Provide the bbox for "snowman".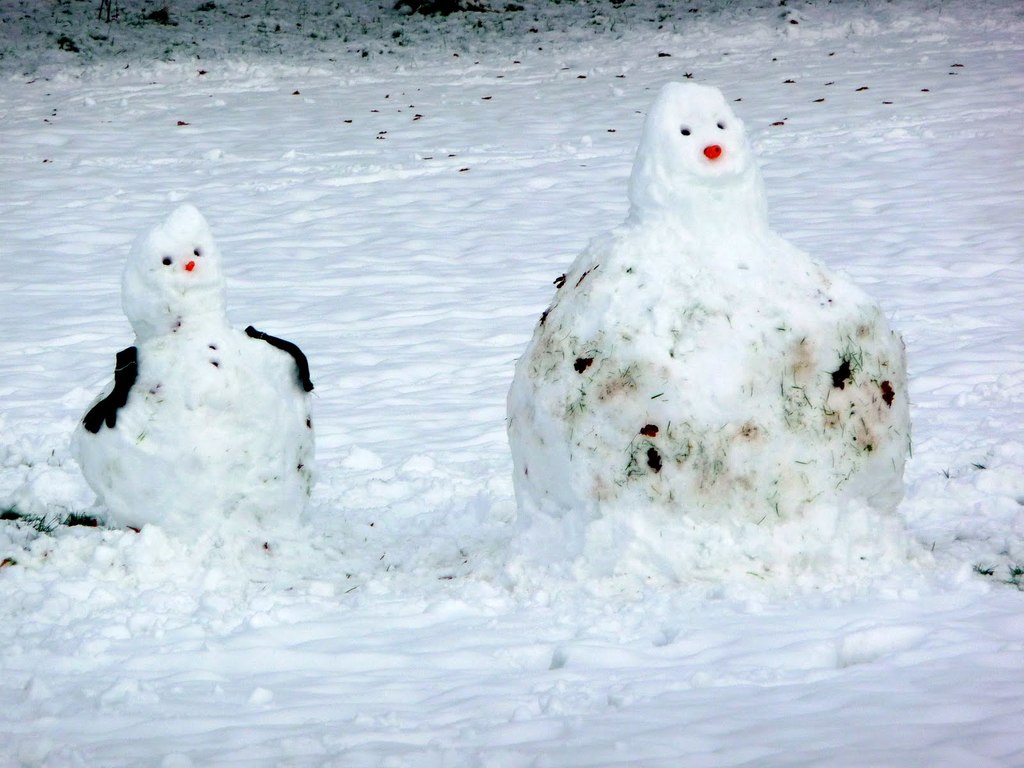
506/74/914/544.
